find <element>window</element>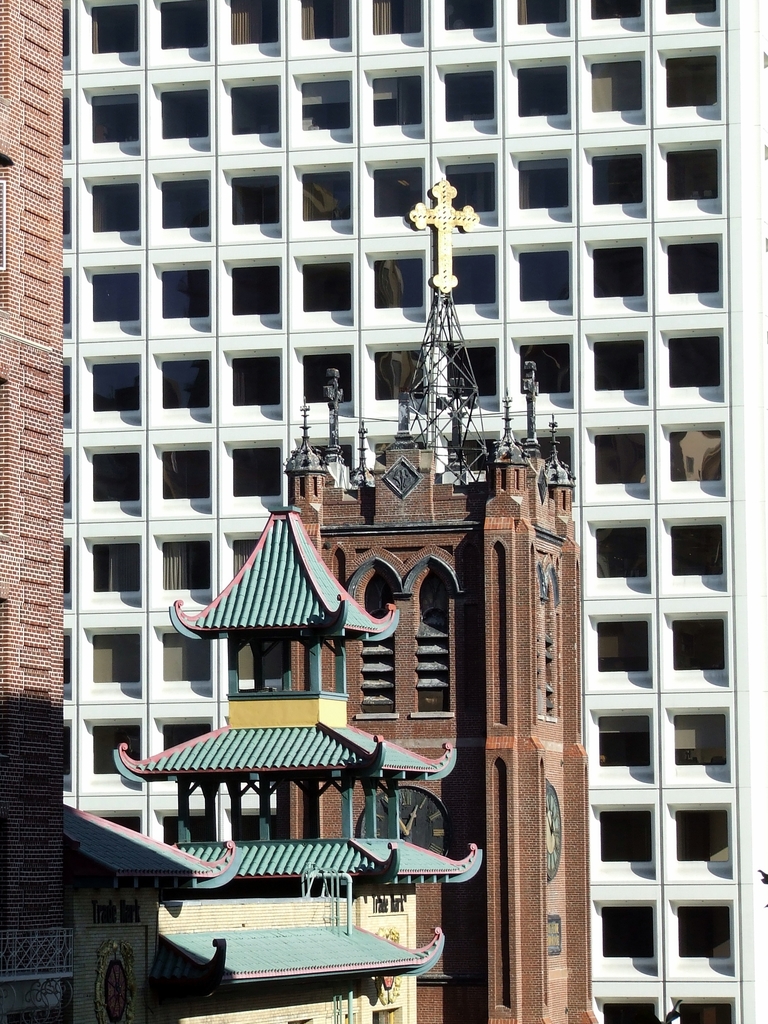
(left=677, top=906, right=731, bottom=956)
